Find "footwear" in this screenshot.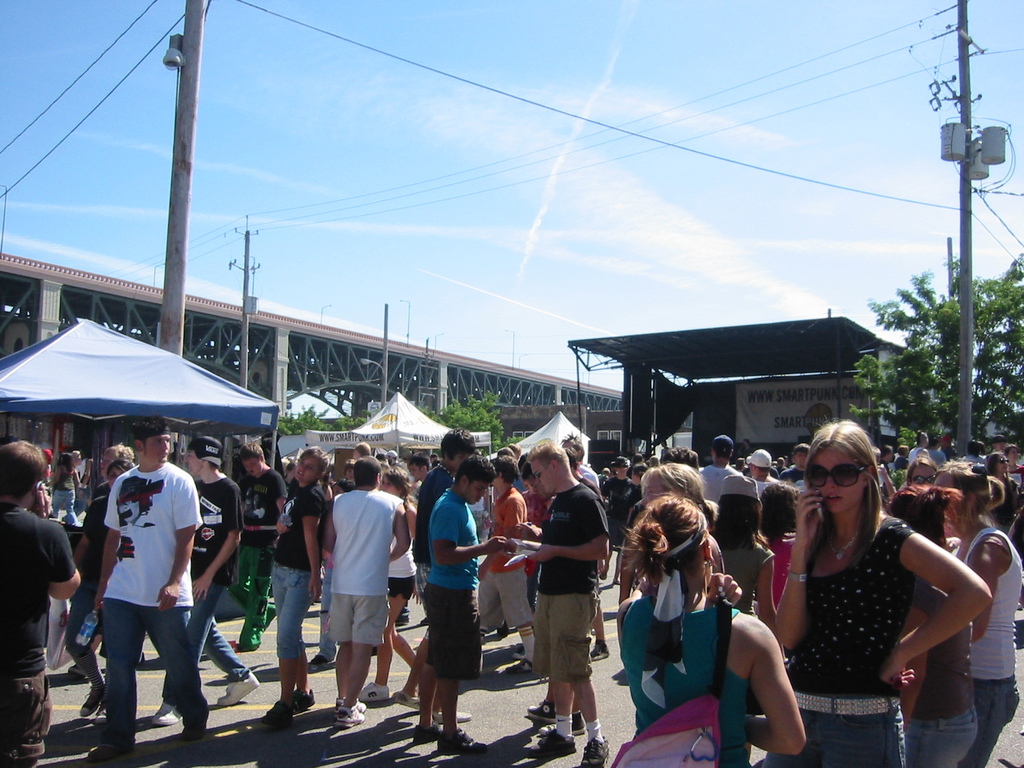
The bounding box for "footwear" is [214,671,258,707].
